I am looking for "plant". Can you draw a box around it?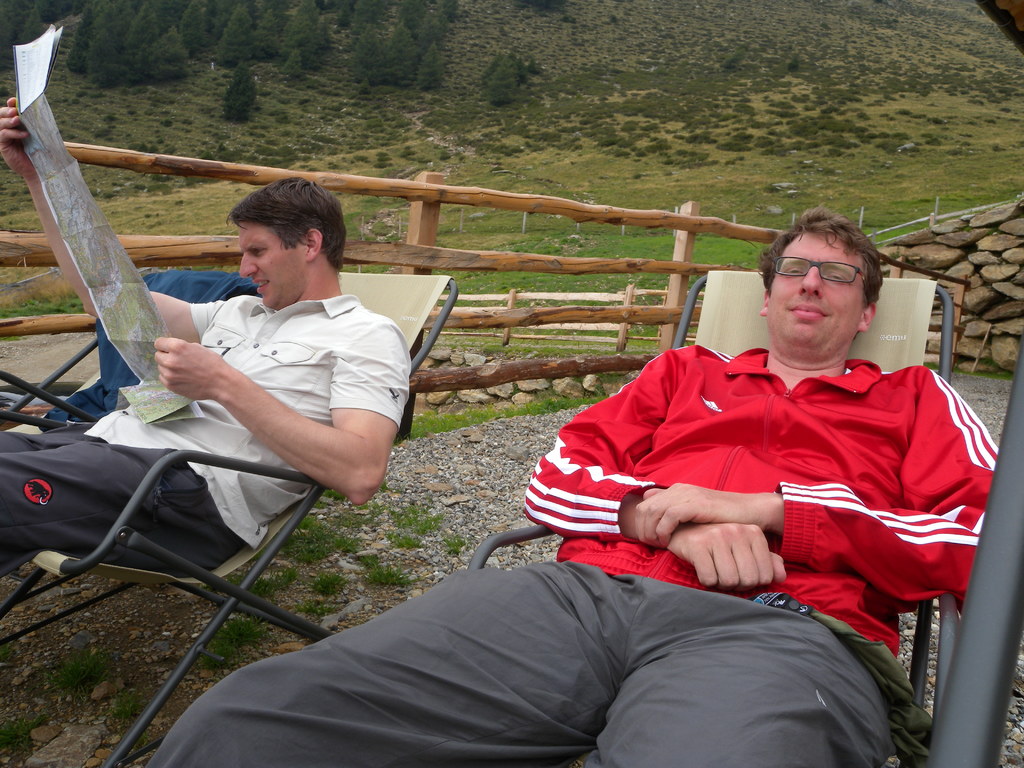
Sure, the bounding box is Rect(104, 682, 159, 733).
